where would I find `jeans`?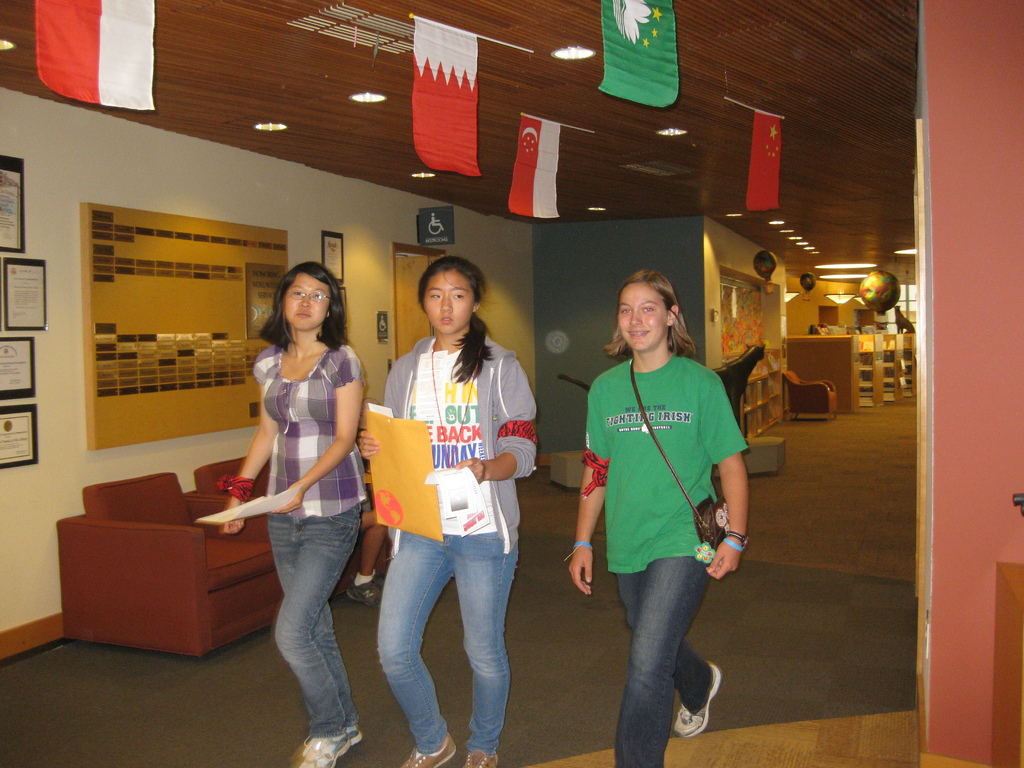
At (378, 528, 522, 758).
